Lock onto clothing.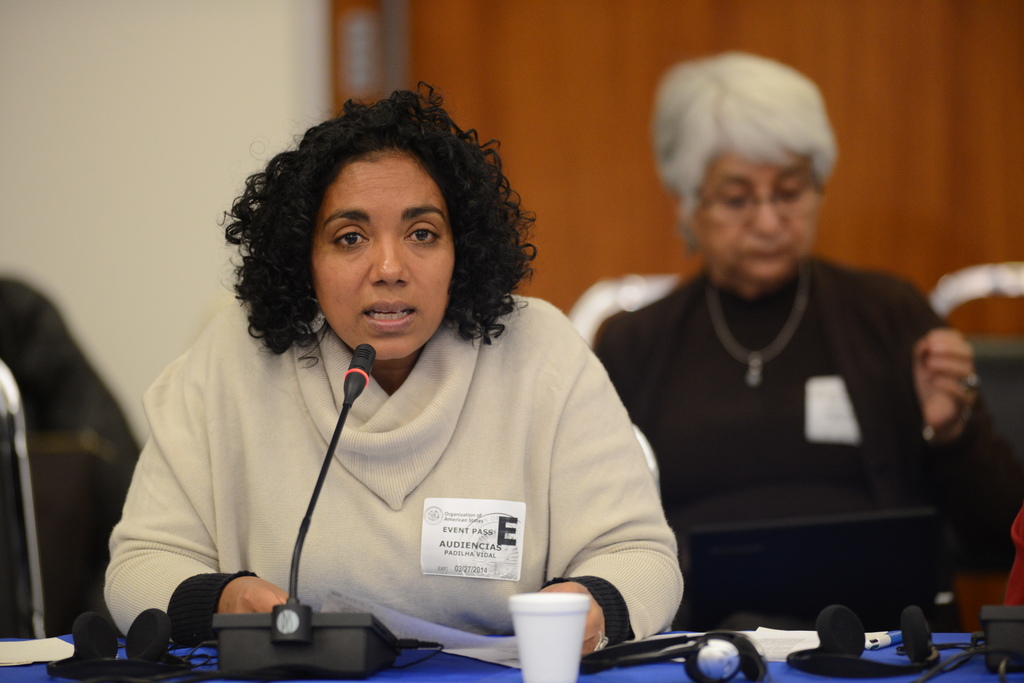
Locked: 593 252 1023 627.
